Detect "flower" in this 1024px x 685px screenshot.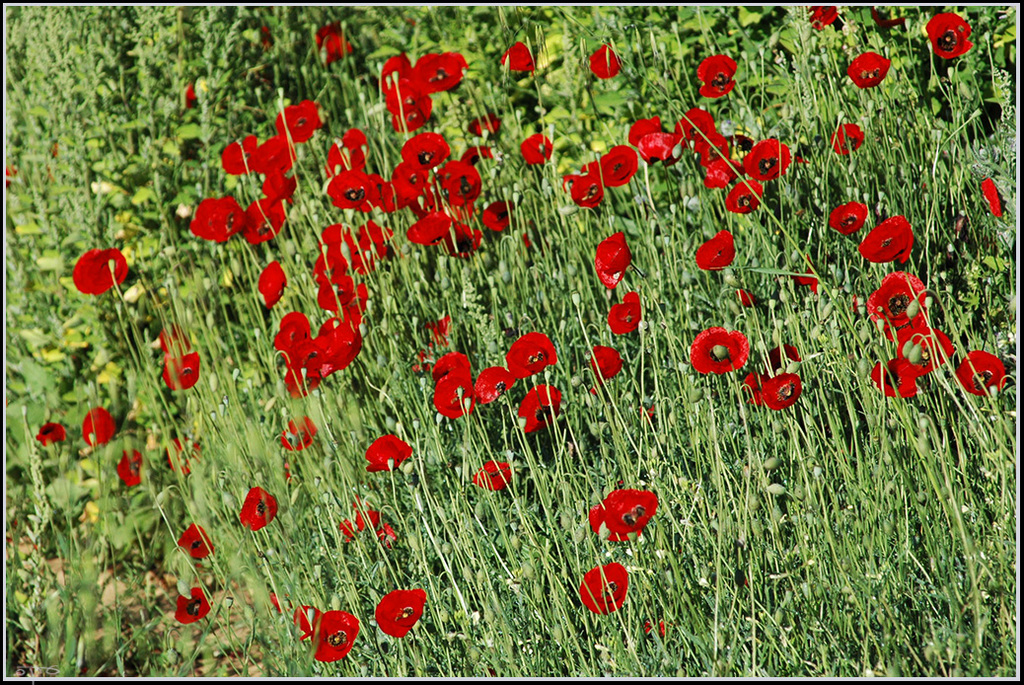
Detection: pyautogui.locateOnScreen(260, 257, 291, 309).
